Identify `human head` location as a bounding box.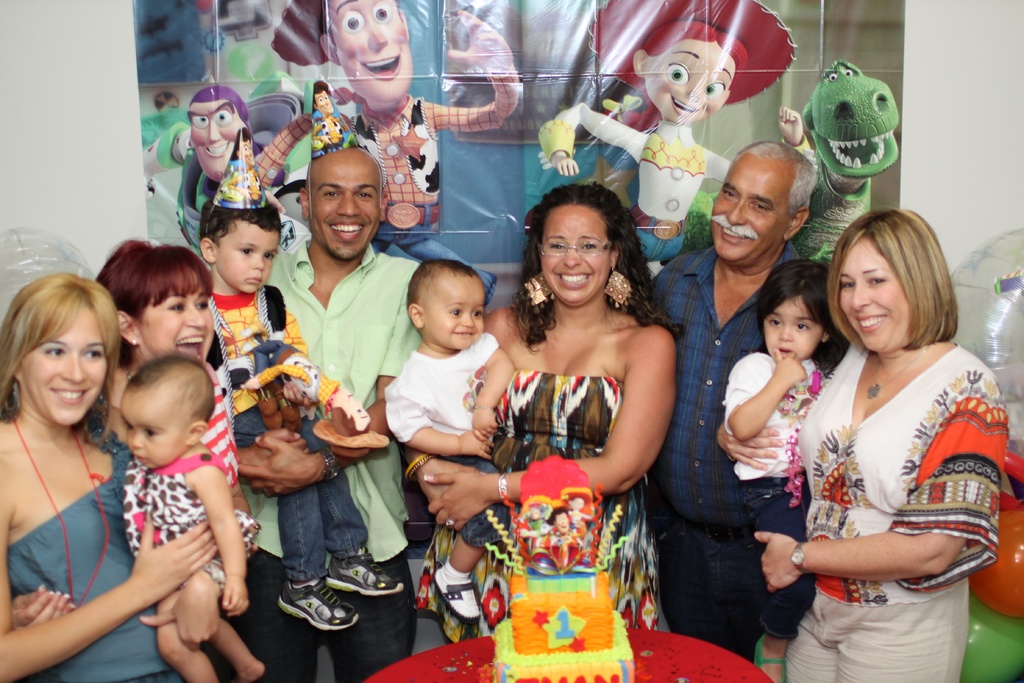
region(184, 85, 252, 181).
